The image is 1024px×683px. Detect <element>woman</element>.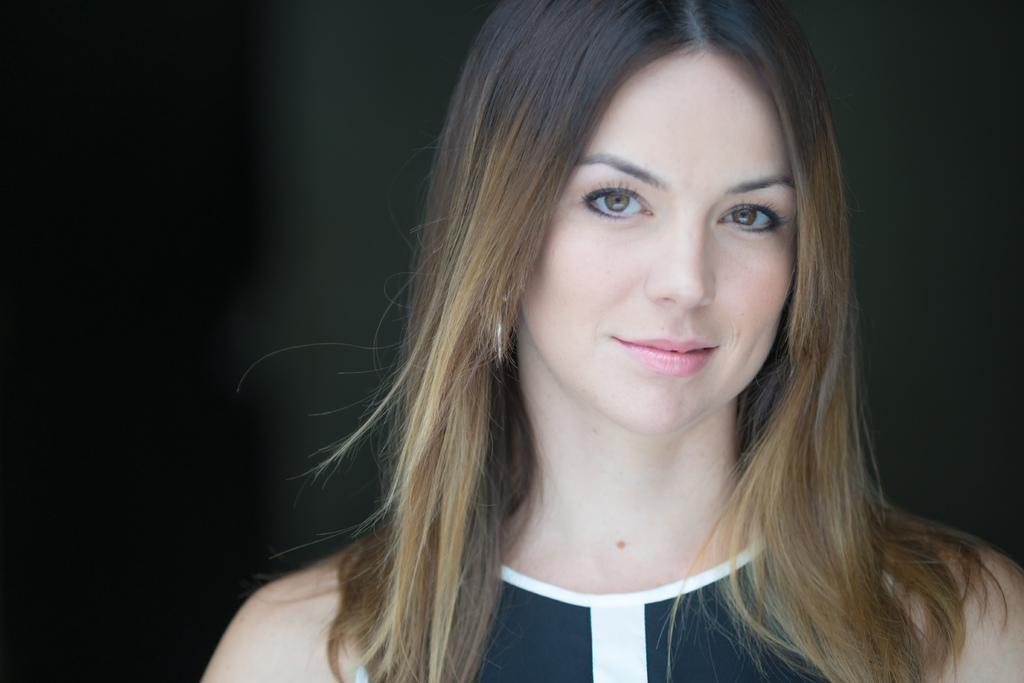
Detection: left=181, top=1, right=991, bottom=678.
